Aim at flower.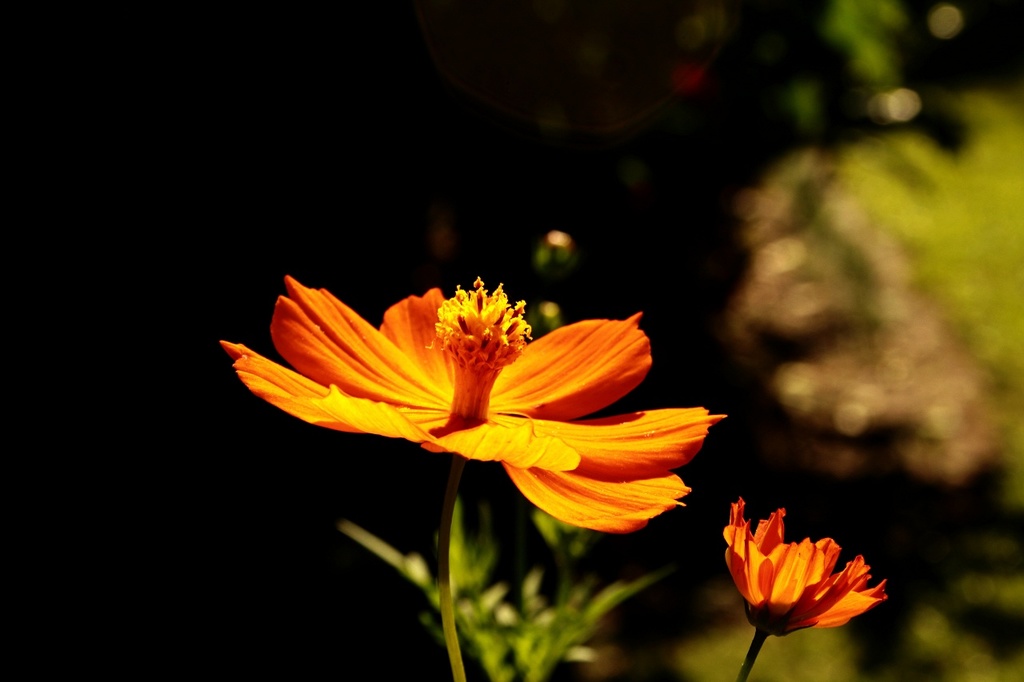
Aimed at bbox=(726, 498, 890, 638).
